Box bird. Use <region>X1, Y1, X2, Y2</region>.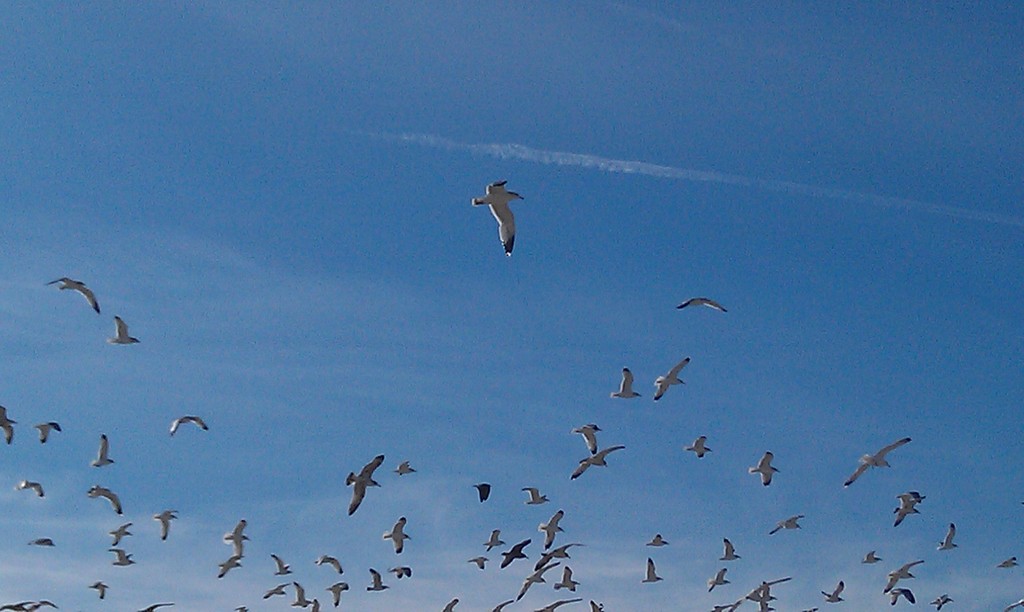
<region>886, 554, 931, 597</region>.
